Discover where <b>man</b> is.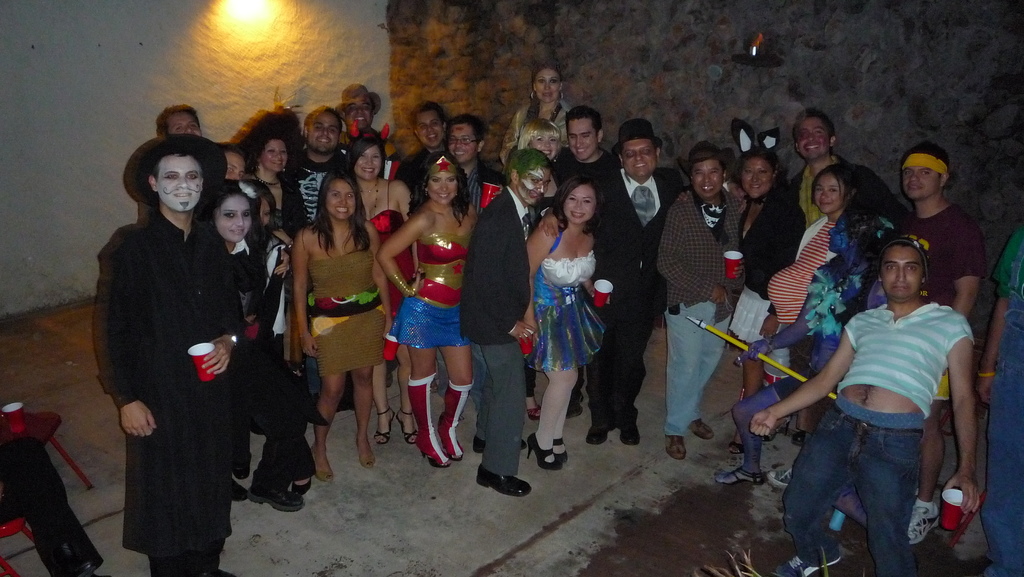
Discovered at locate(897, 145, 979, 544).
